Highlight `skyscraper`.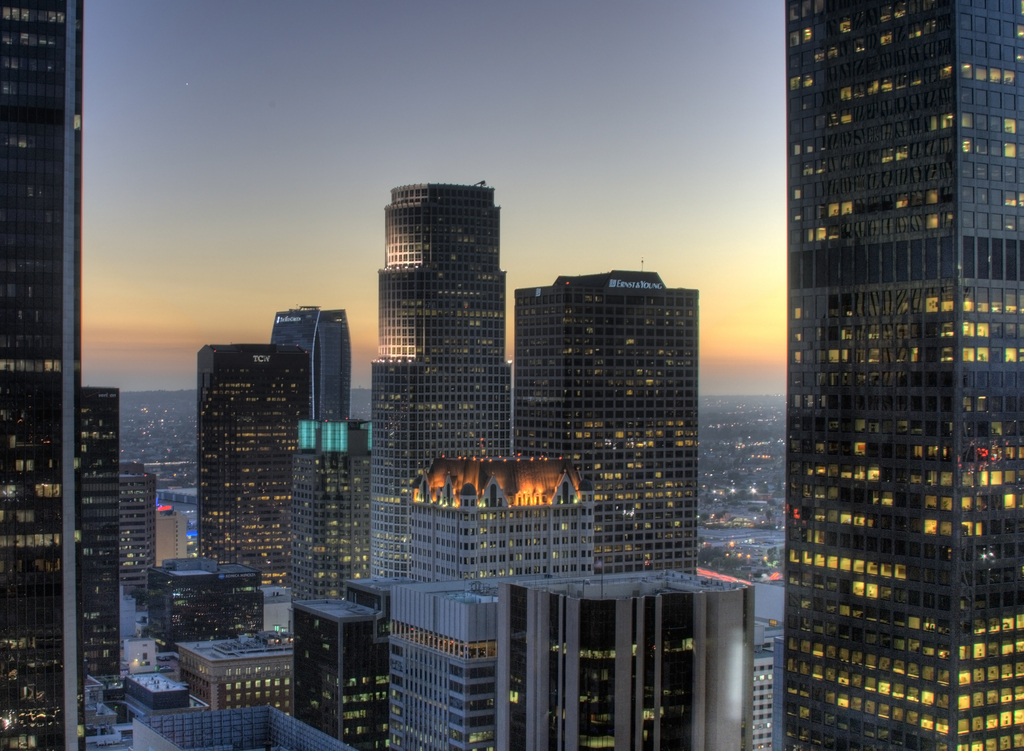
Highlighted region: 0,0,91,750.
